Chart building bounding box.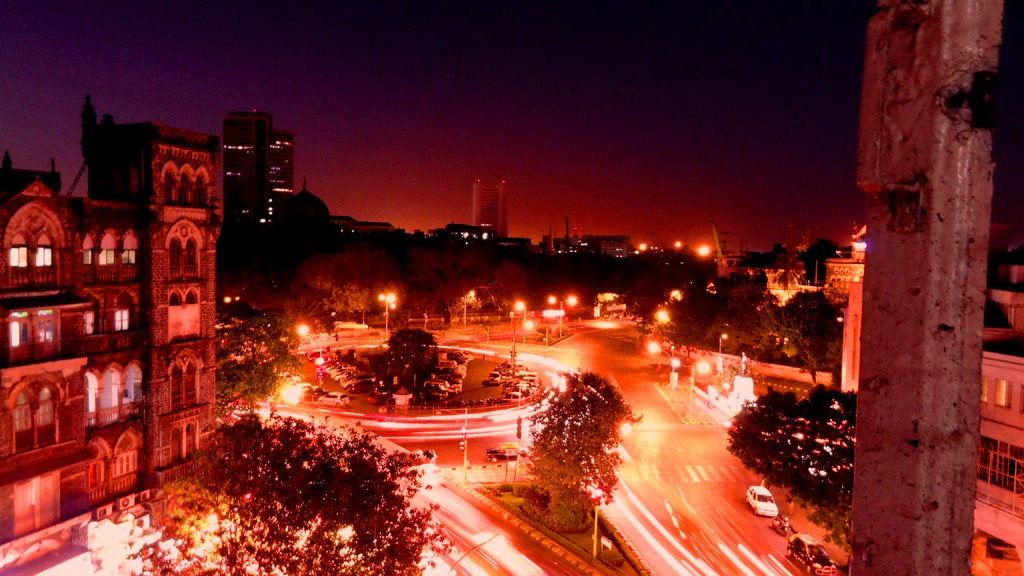
Charted: (left=209, top=111, right=289, bottom=237).
